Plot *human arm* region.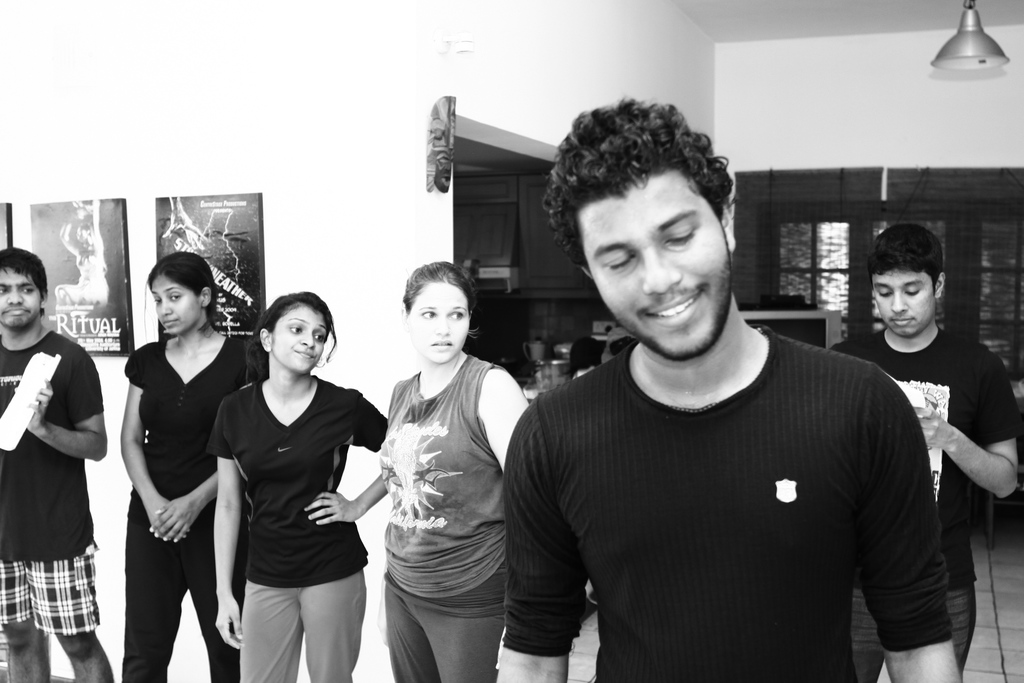
Plotted at <bbox>211, 385, 252, 654</bbox>.
